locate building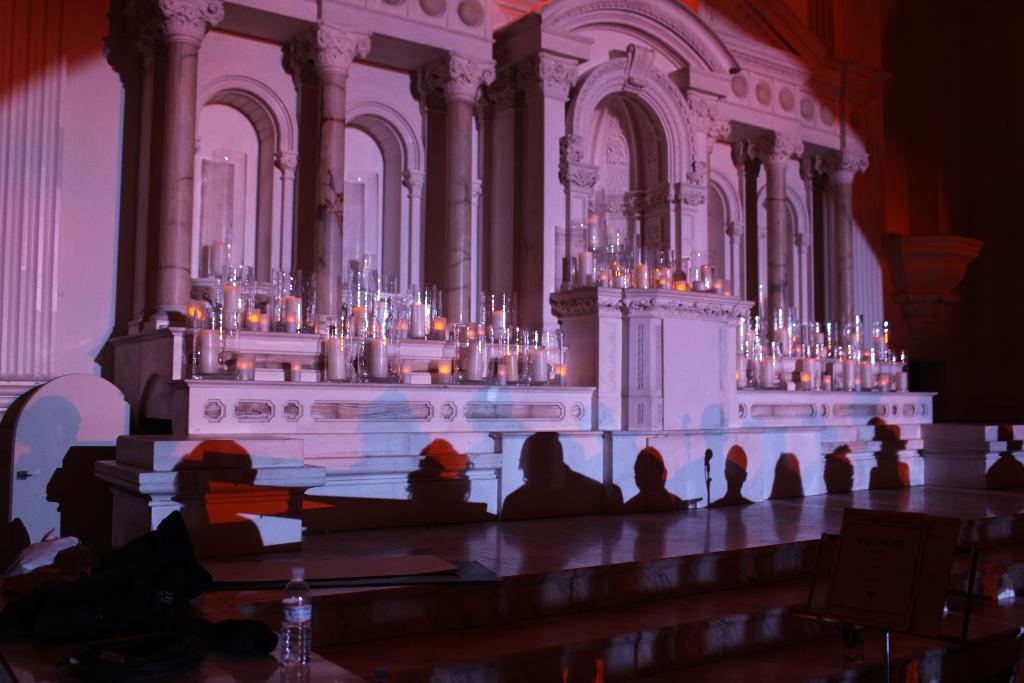
0/0/1023/682
